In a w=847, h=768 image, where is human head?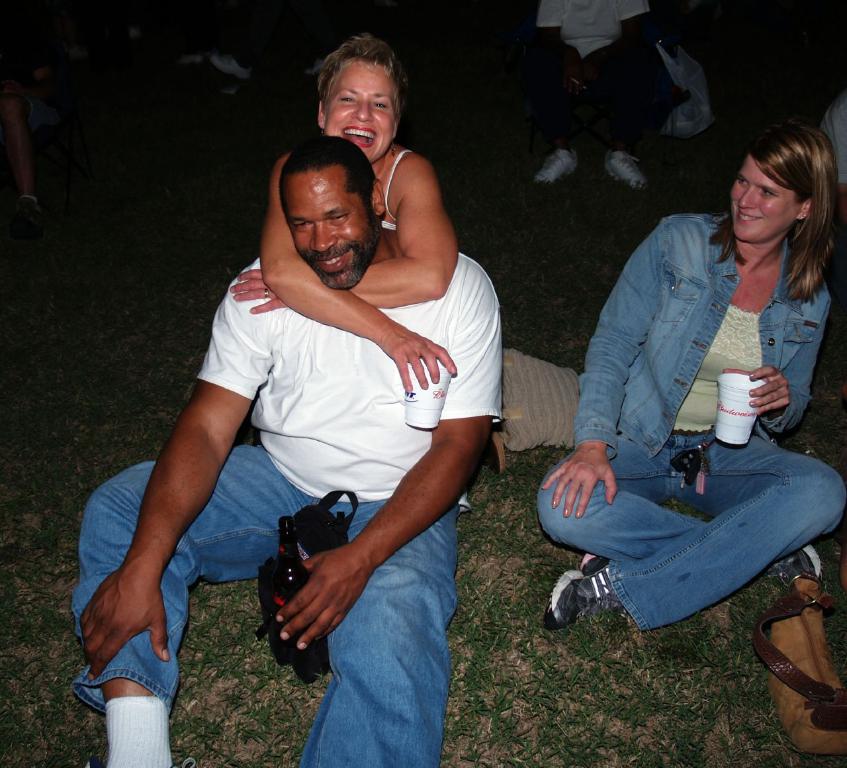
bbox(265, 133, 386, 281).
